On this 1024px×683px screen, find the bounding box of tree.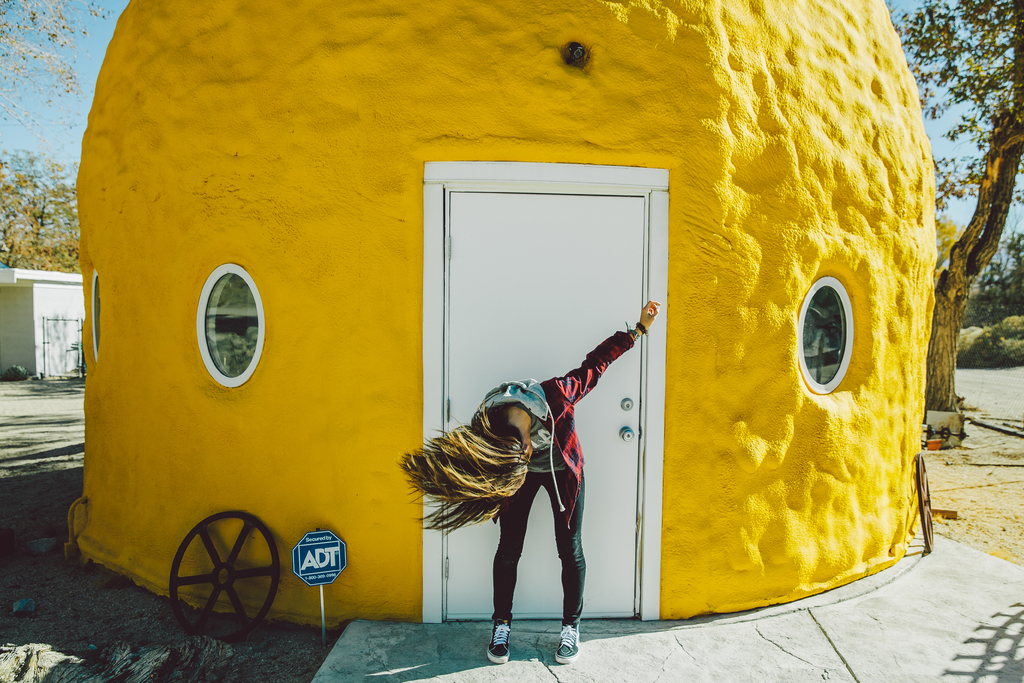
Bounding box: [left=899, top=3, right=1020, bottom=404].
